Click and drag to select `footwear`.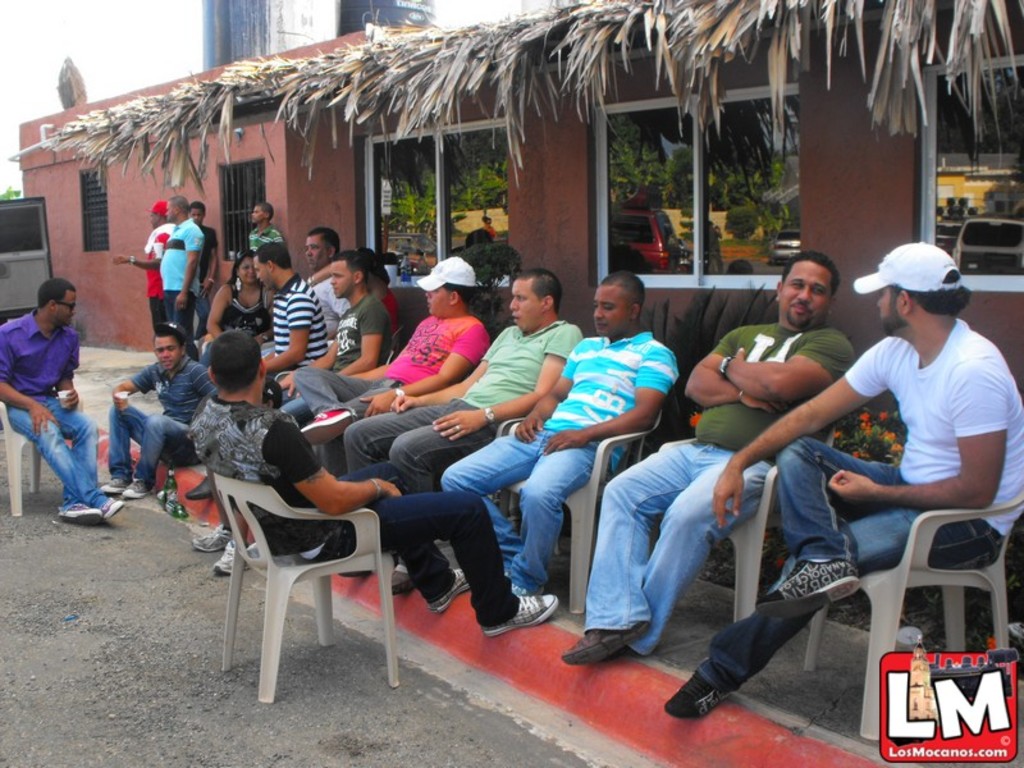
Selection: <bbox>751, 558, 861, 621</bbox>.
